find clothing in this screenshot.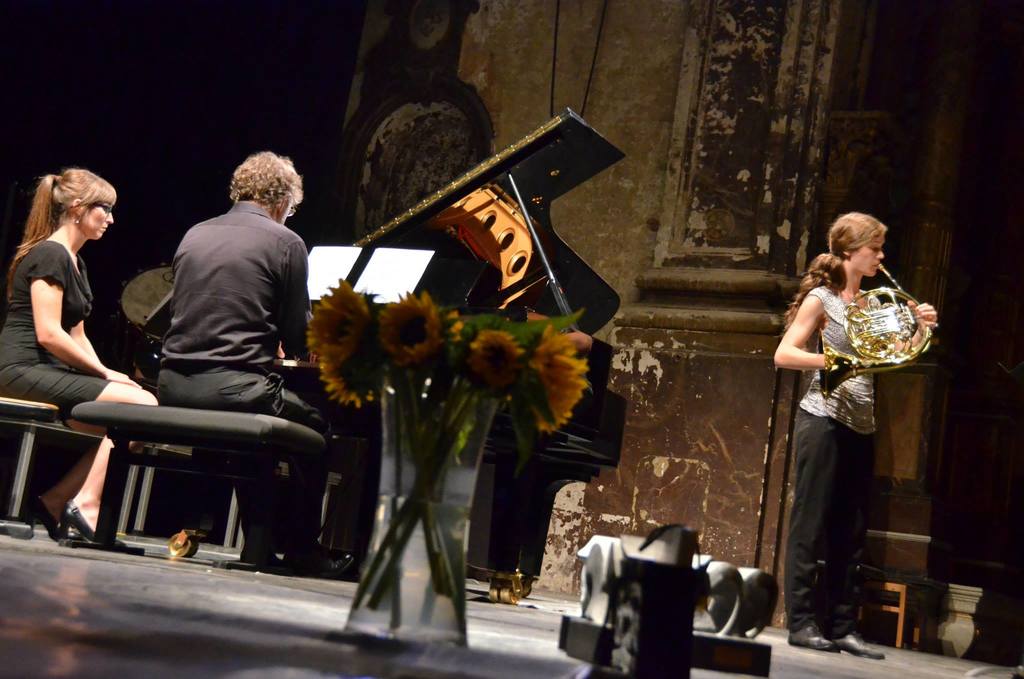
The bounding box for clothing is [150,193,332,542].
